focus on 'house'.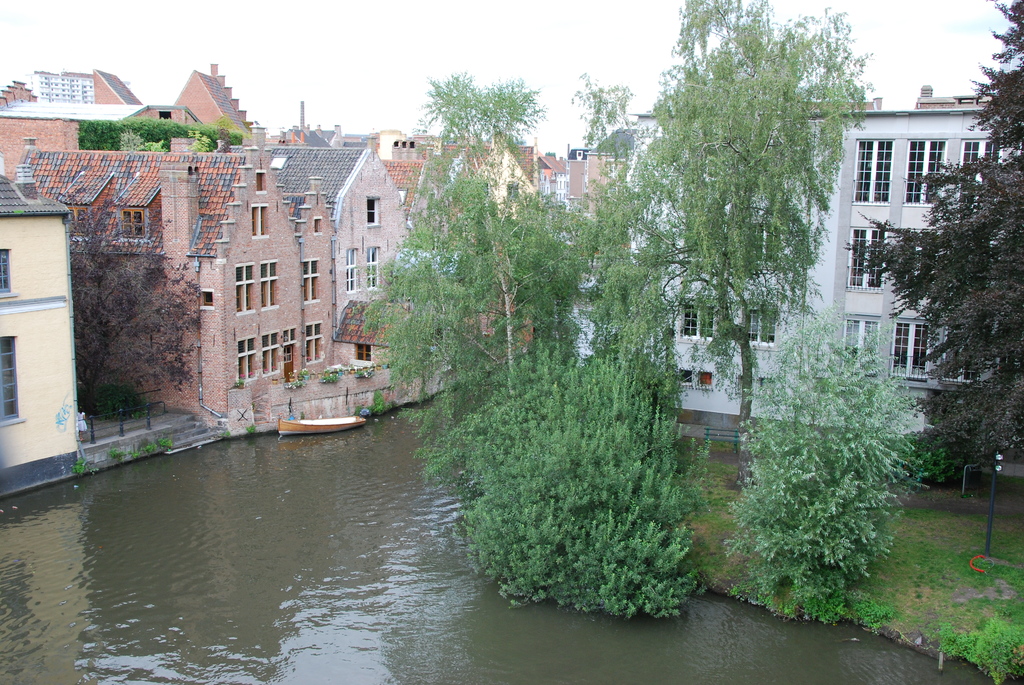
Focused at {"x1": 270, "y1": 139, "x2": 421, "y2": 368}.
